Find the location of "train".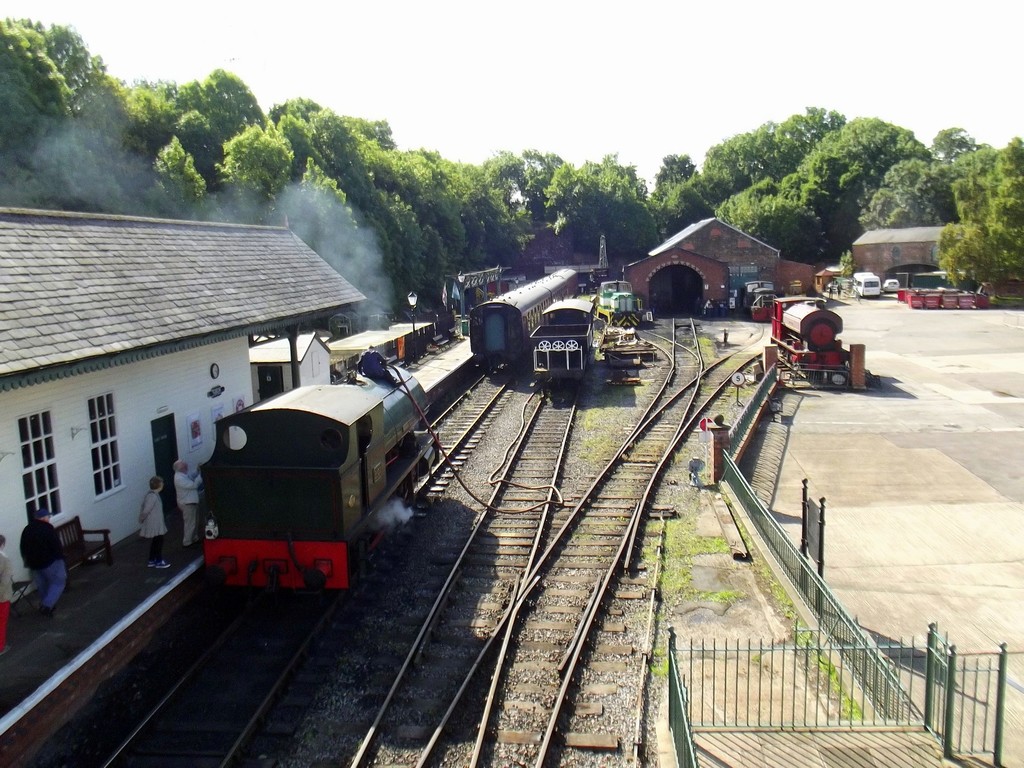
Location: box(525, 296, 593, 376).
